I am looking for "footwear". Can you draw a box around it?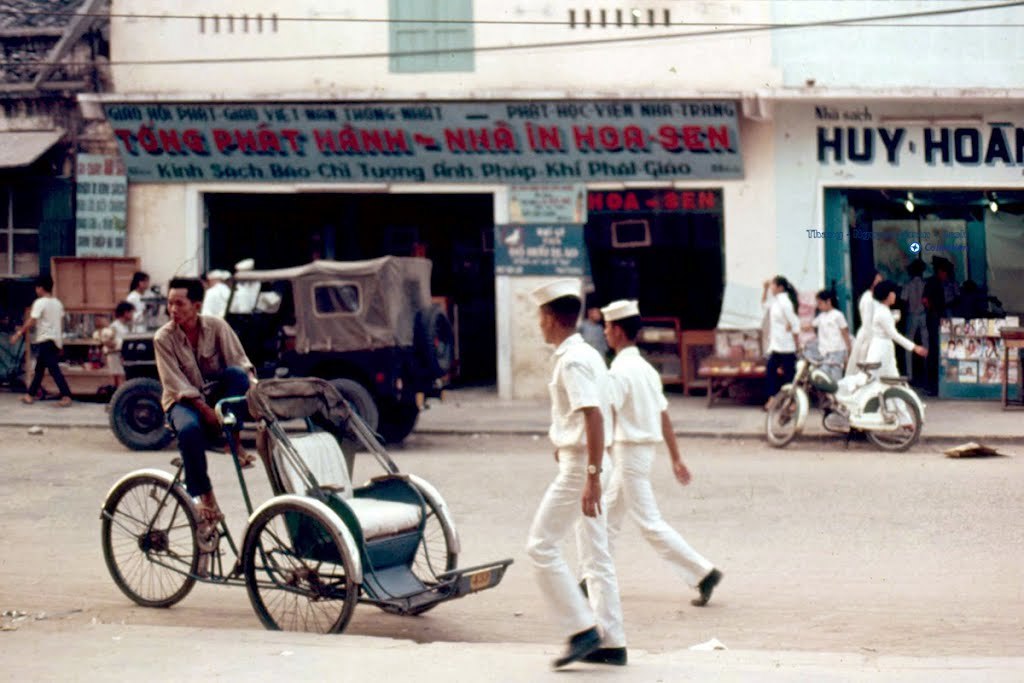
Sure, the bounding box is 556 620 608 668.
